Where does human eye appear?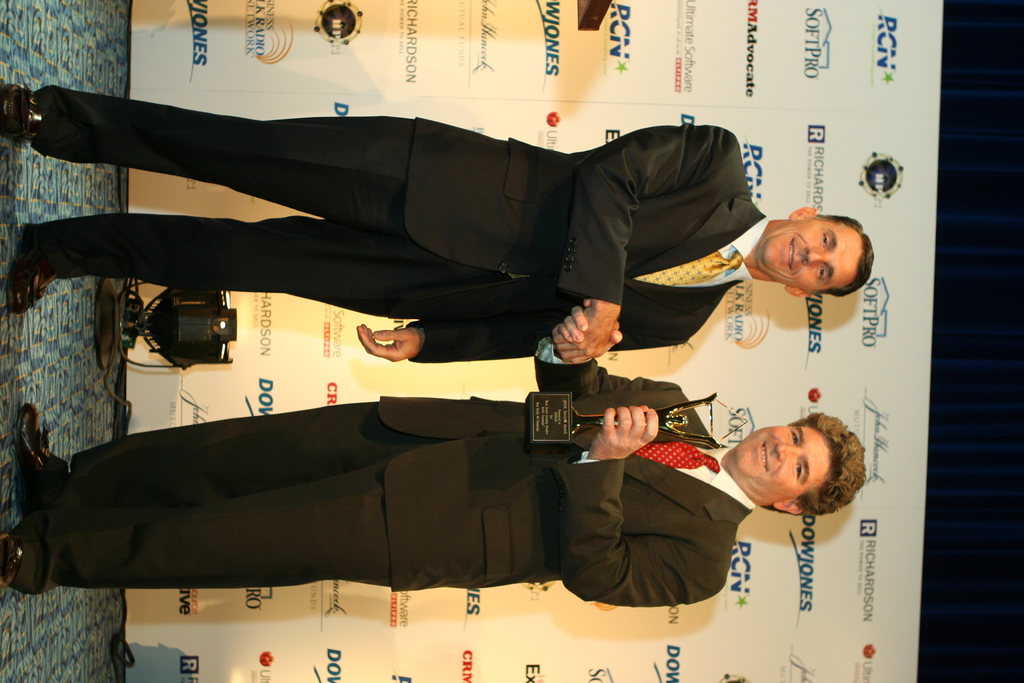
Appears at 787 427 799 446.
